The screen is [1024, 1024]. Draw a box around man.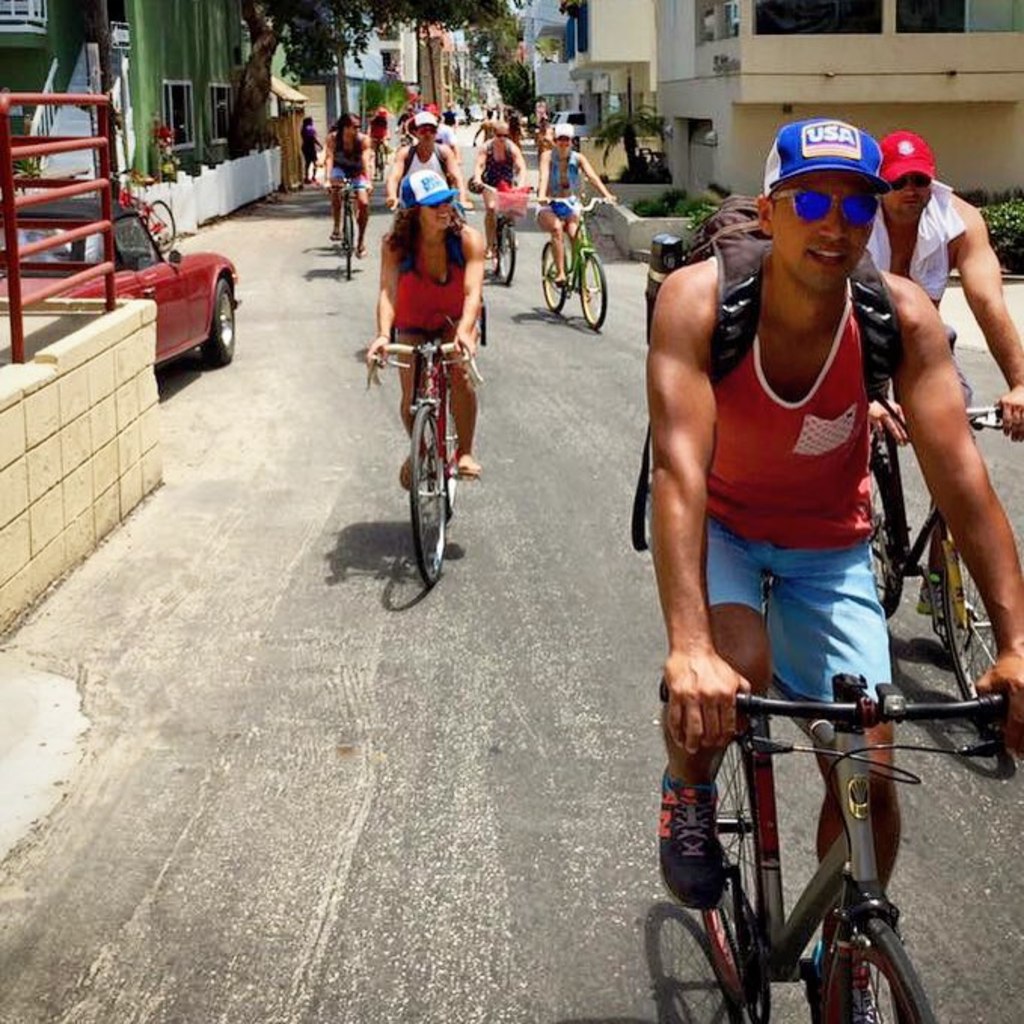
locate(875, 128, 1022, 564).
